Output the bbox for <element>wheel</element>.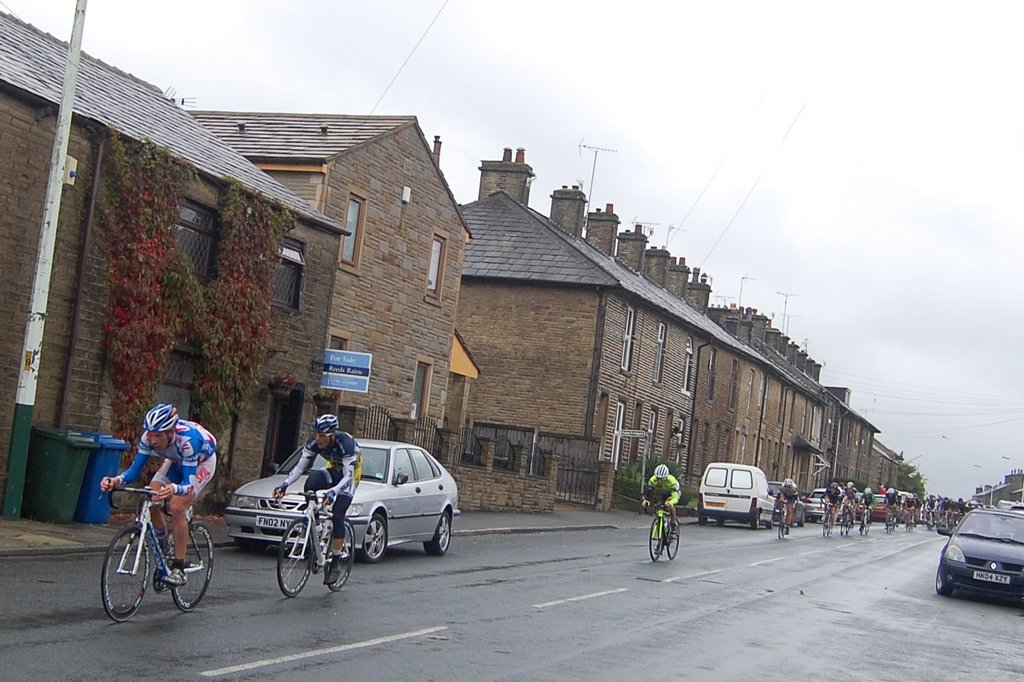
crop(937, 572, 949, 599).
